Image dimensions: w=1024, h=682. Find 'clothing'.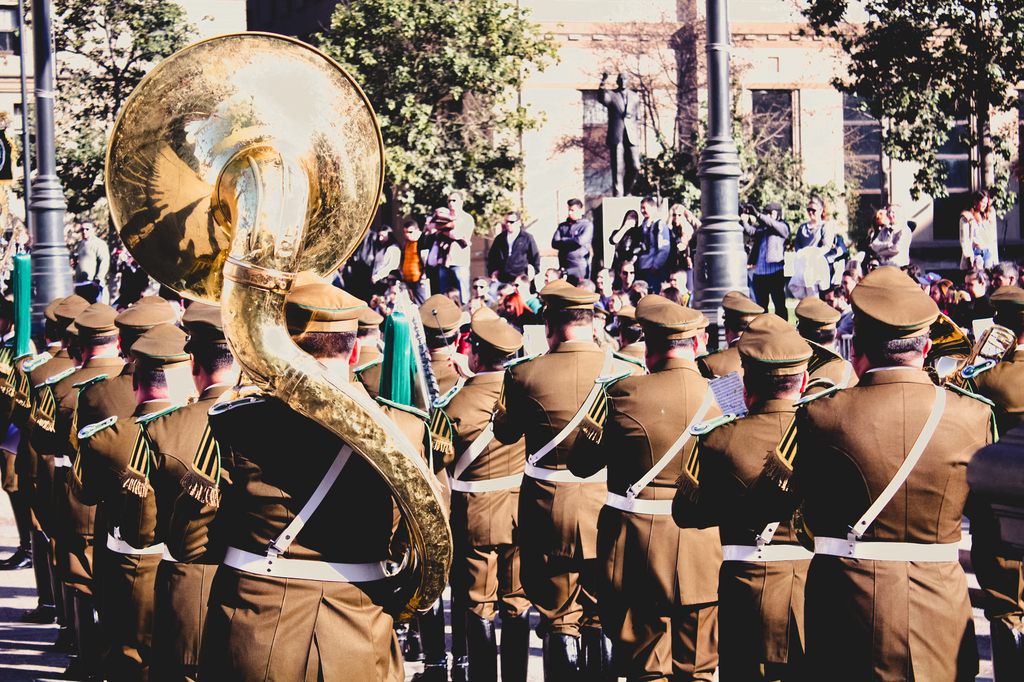
(left=84, top=395, right=155, bottom=647).
